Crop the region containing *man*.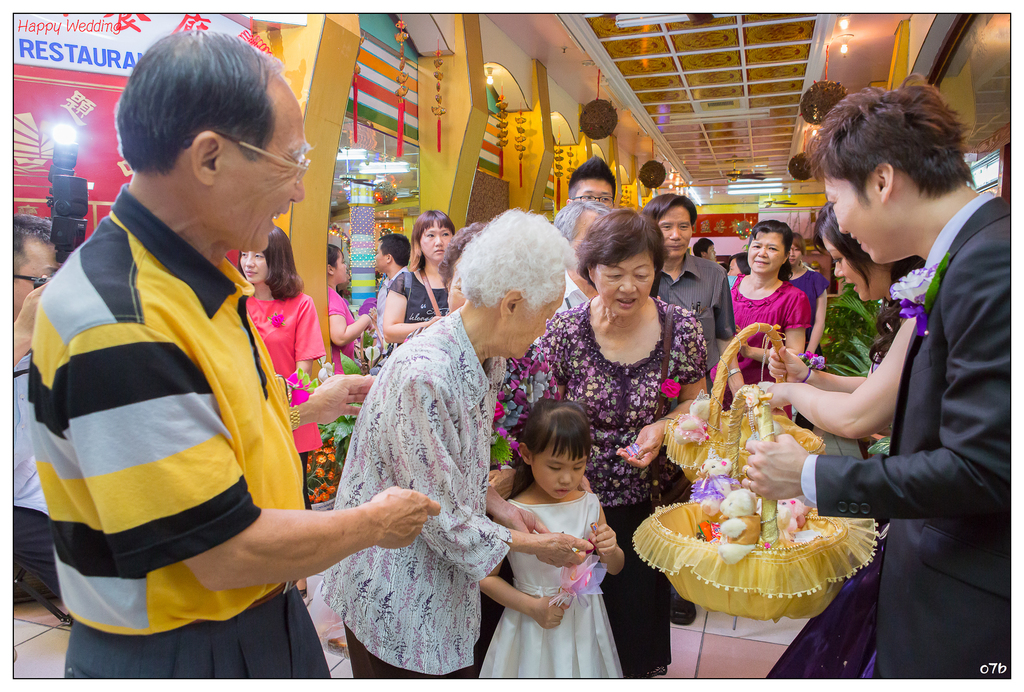
Crop region: box=[42, 59, 385, 683].
